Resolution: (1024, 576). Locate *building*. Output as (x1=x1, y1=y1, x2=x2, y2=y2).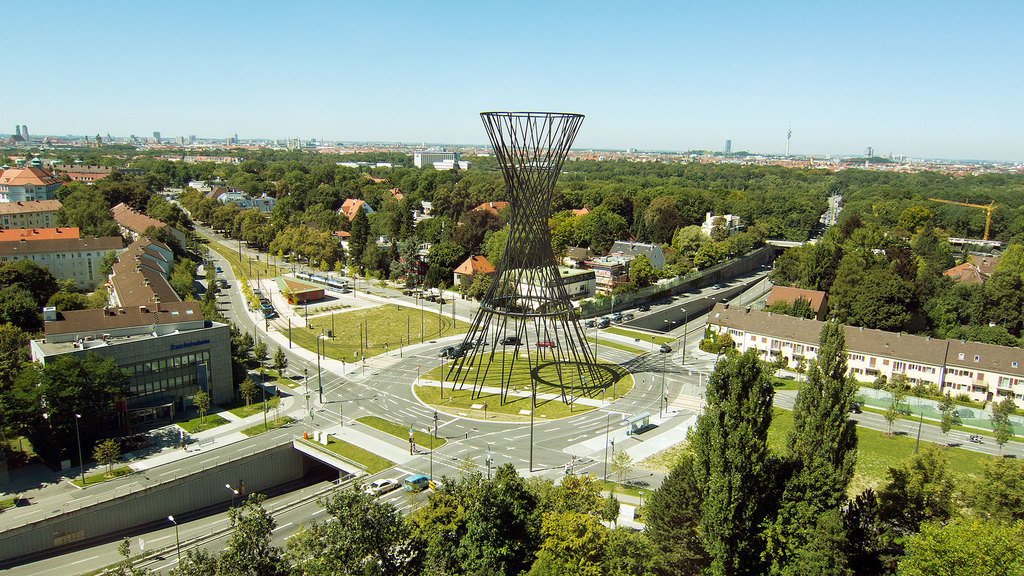
(x1=33, y1=230, x2=235, y2=422).
